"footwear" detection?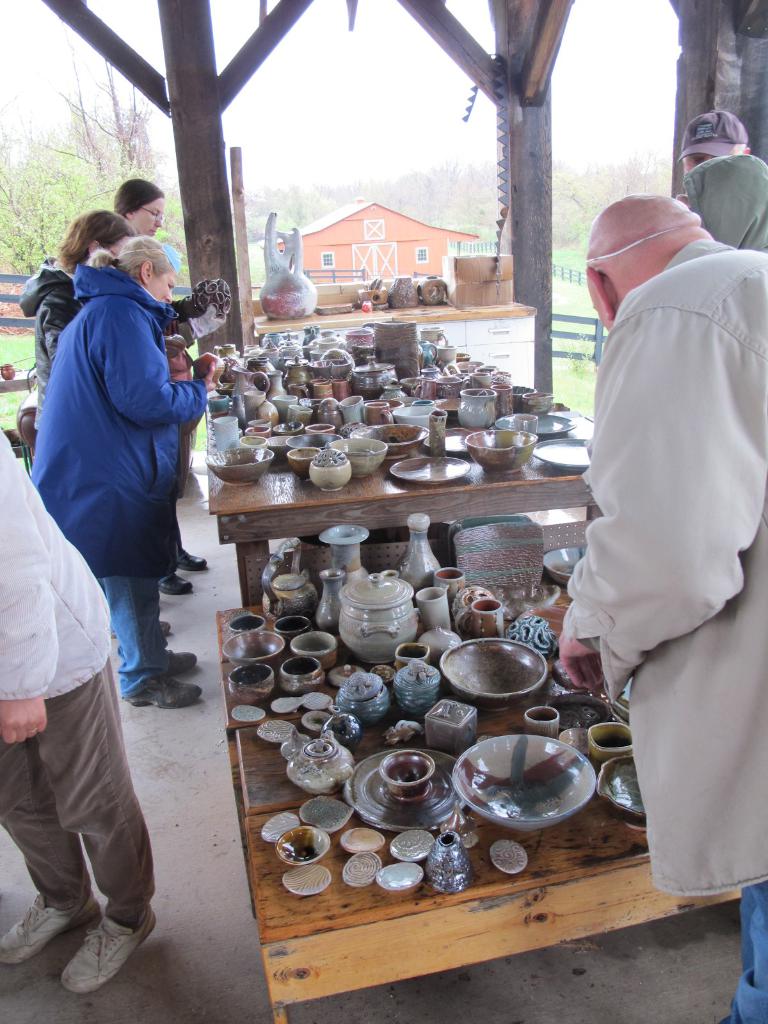
{"x1": 155, "y1": 619, "x2": 169, "y2": 638}
